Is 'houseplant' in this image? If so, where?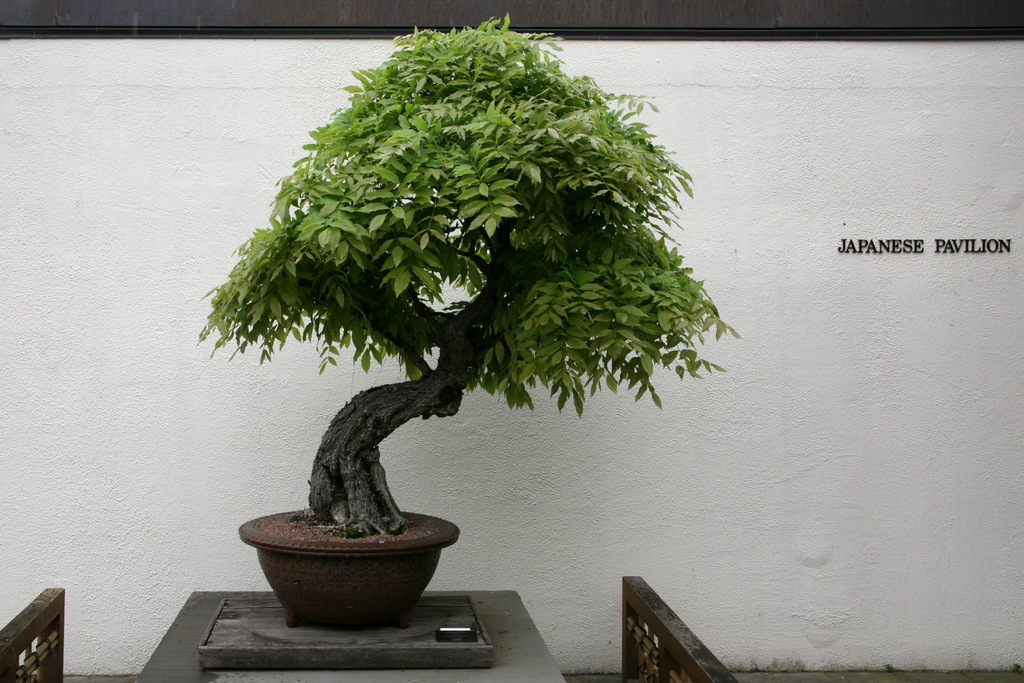
Yes, at x1=195, y1=8, x2=743, y2=633.
